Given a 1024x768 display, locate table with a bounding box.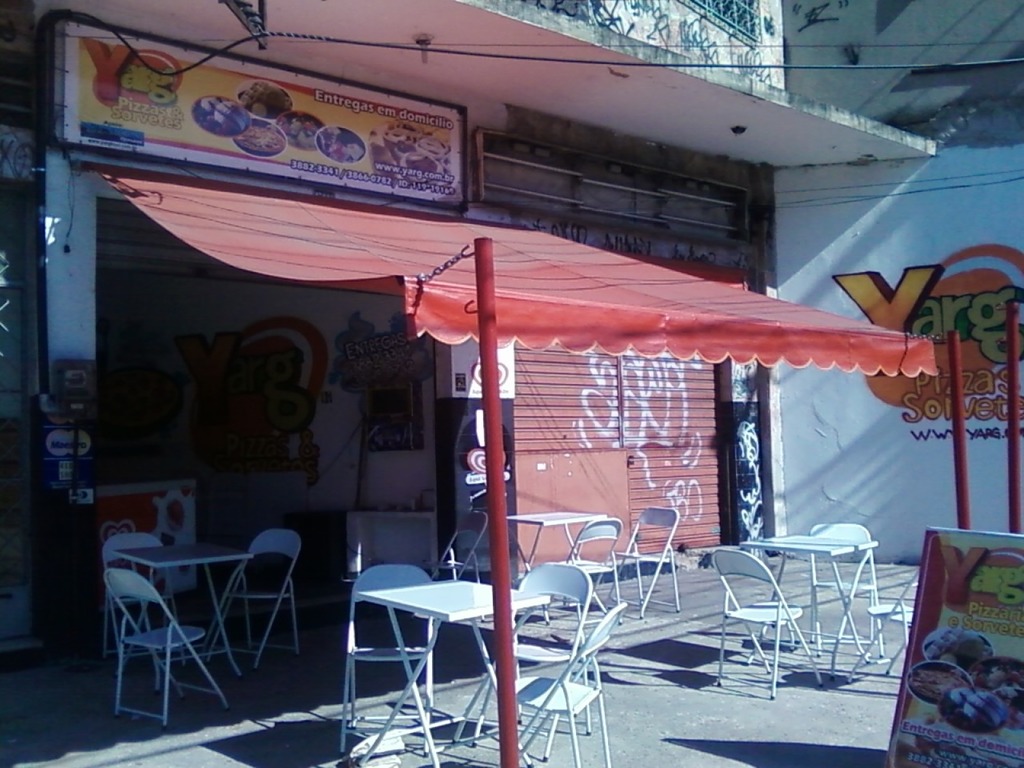
Located: bbox=[508, 512, 608, 621].
